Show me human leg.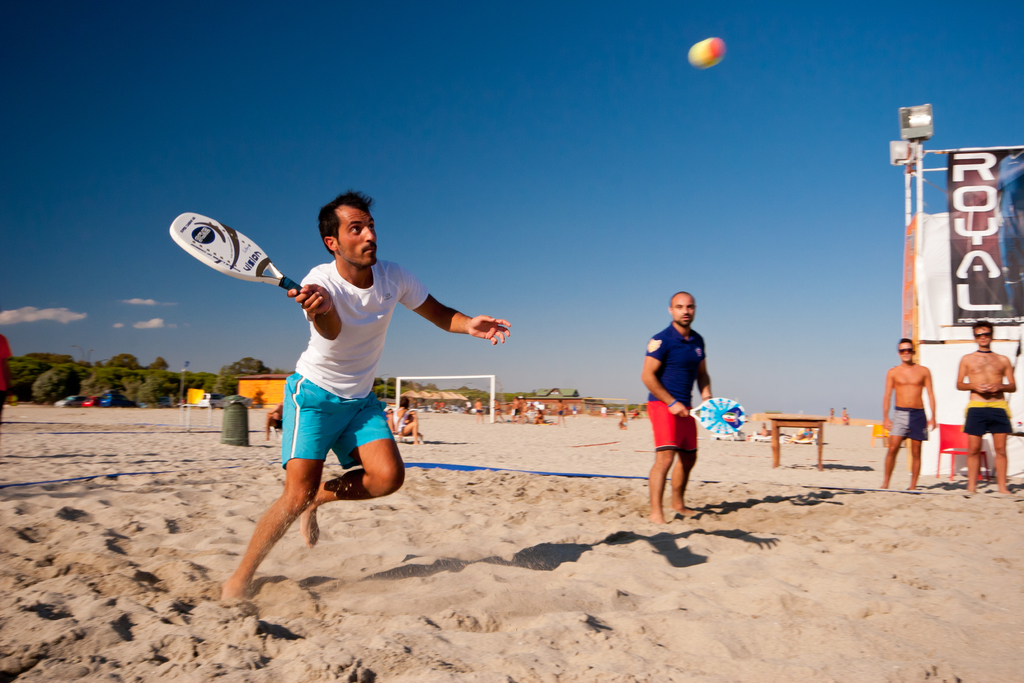
human leg is here: x1=877, y1=407, x2=910, y2=492.
